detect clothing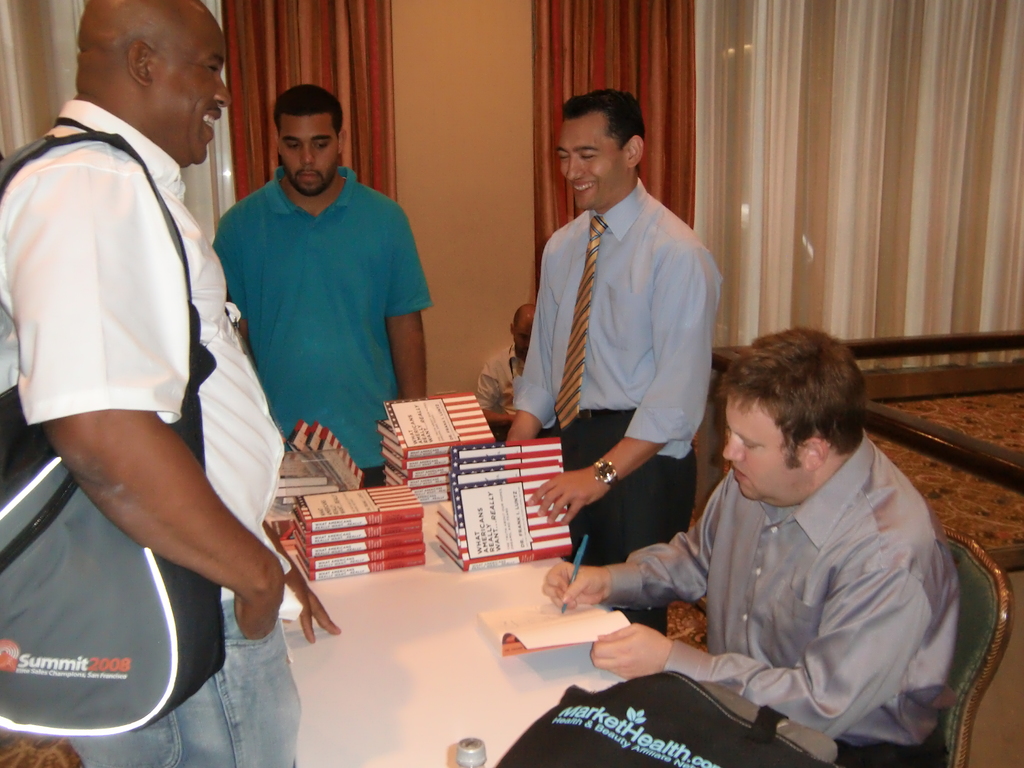
pyautogui.locateOnScreen(470, 339, 530, 431)
